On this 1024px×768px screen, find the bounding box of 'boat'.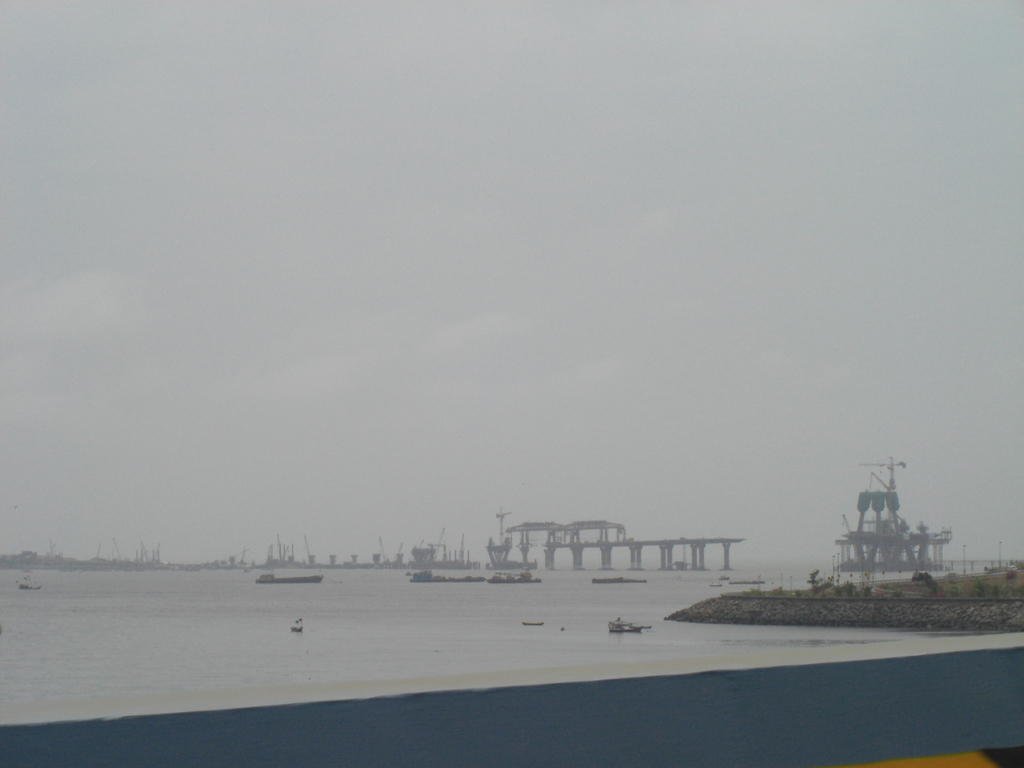
Bounding box: <bbox>484, 573, 544, 584</bbox>.
